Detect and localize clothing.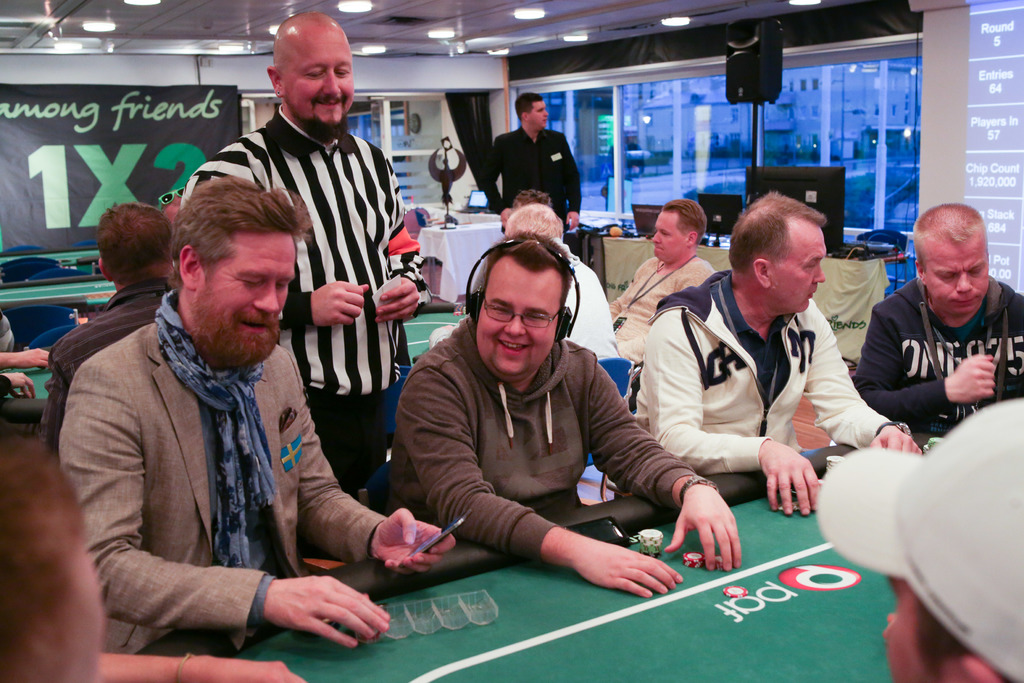
Localized at pyautogui.locateOnScreen(481, 120, 580, 243).
